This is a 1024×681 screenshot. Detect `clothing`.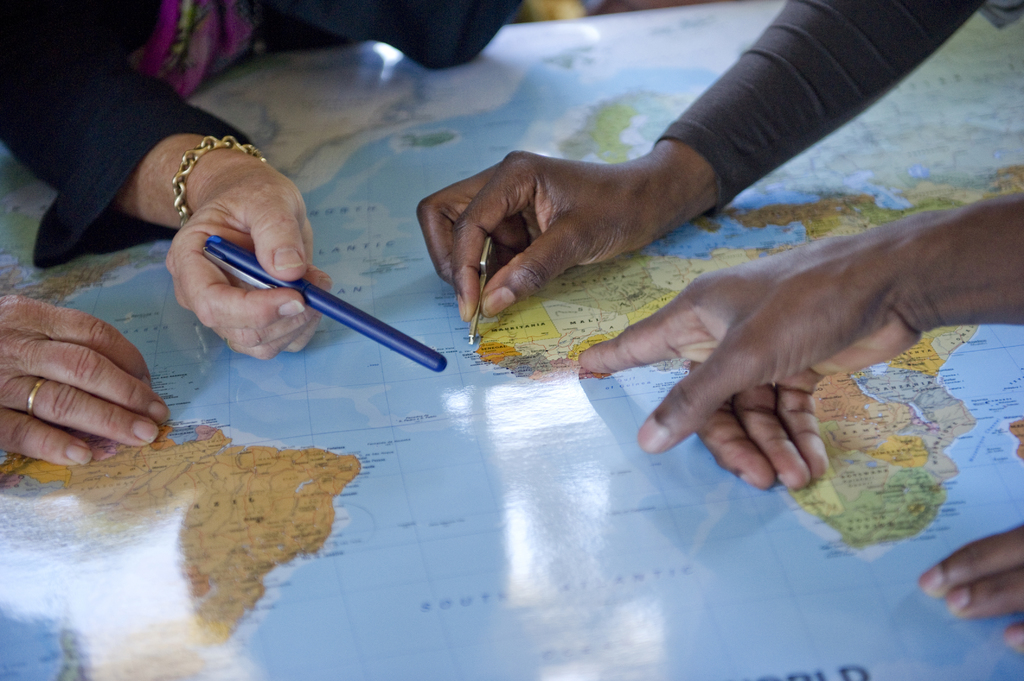
region(0, 0, 524, 275).
